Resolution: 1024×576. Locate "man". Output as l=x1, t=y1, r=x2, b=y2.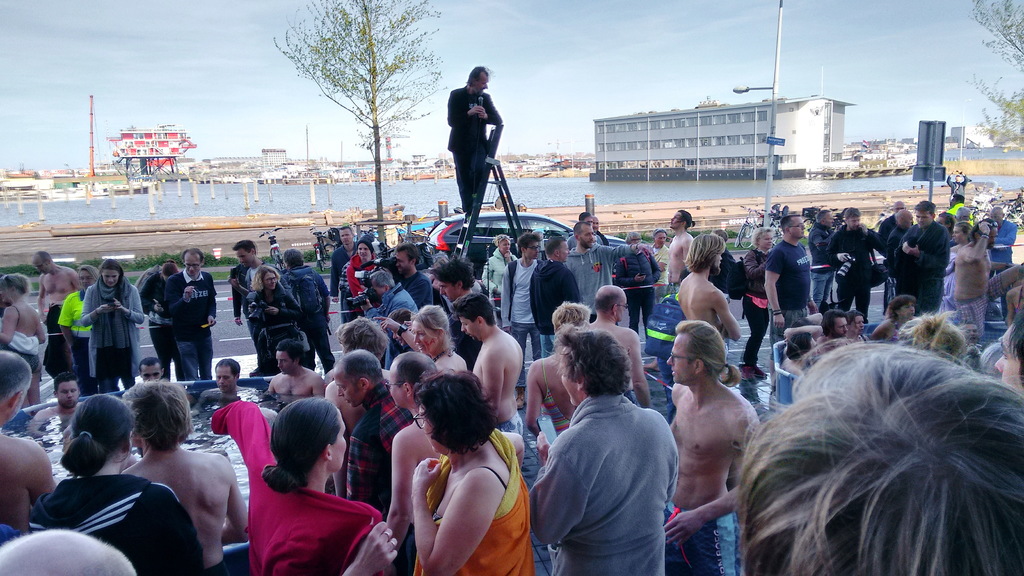
l=534, t=344, r=681, b=572.
